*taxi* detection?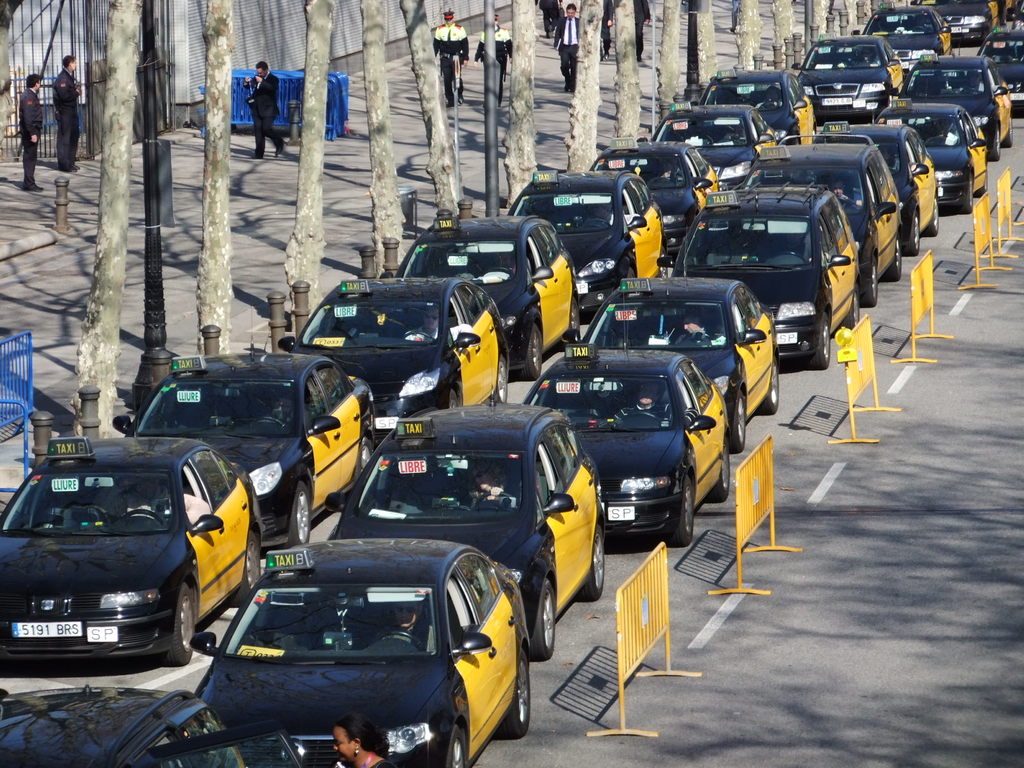
bbox(912, 0, 1004, 39)
